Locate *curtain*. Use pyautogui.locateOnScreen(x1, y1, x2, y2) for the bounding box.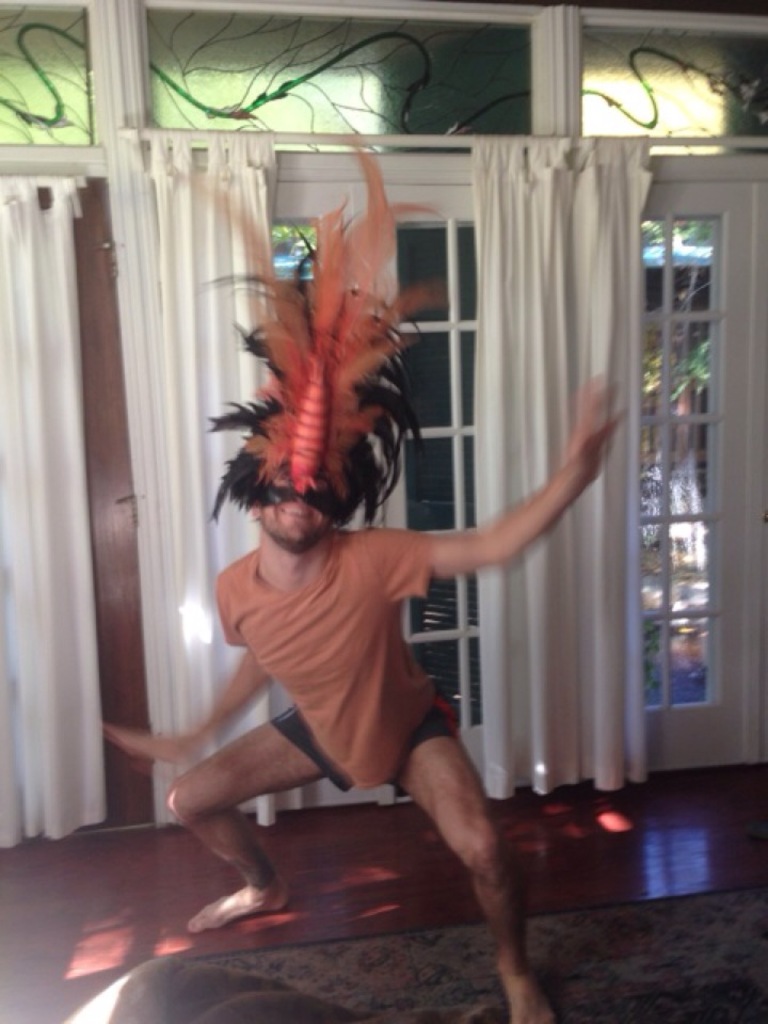
pyautogui.locateOnScreen(462, 106, 660, 802).
